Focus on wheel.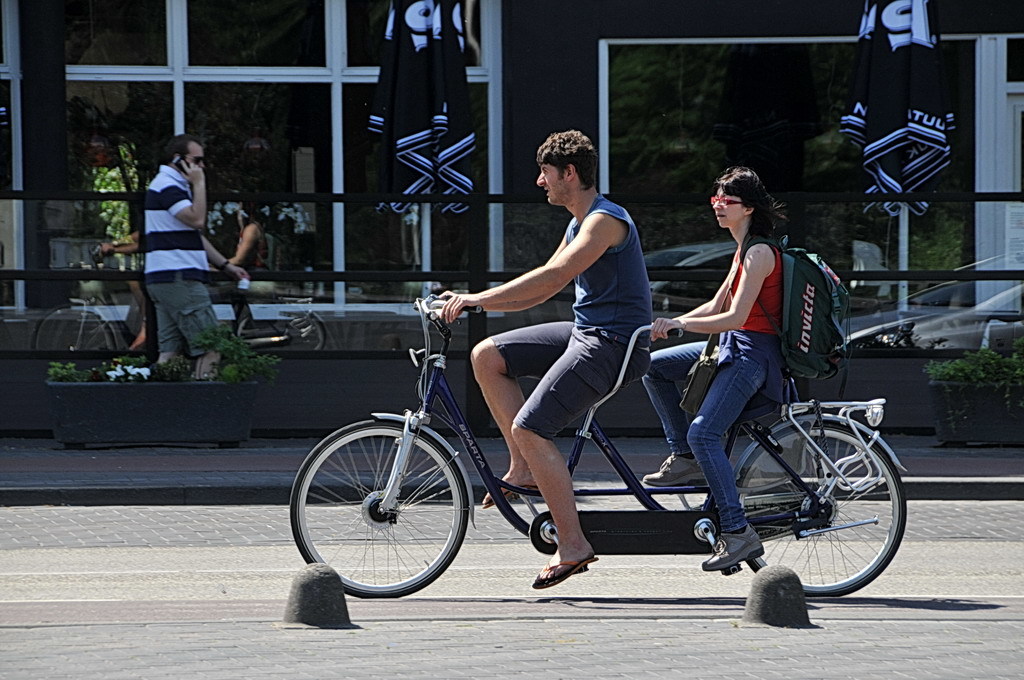
Focused at 239 299 326 356.
